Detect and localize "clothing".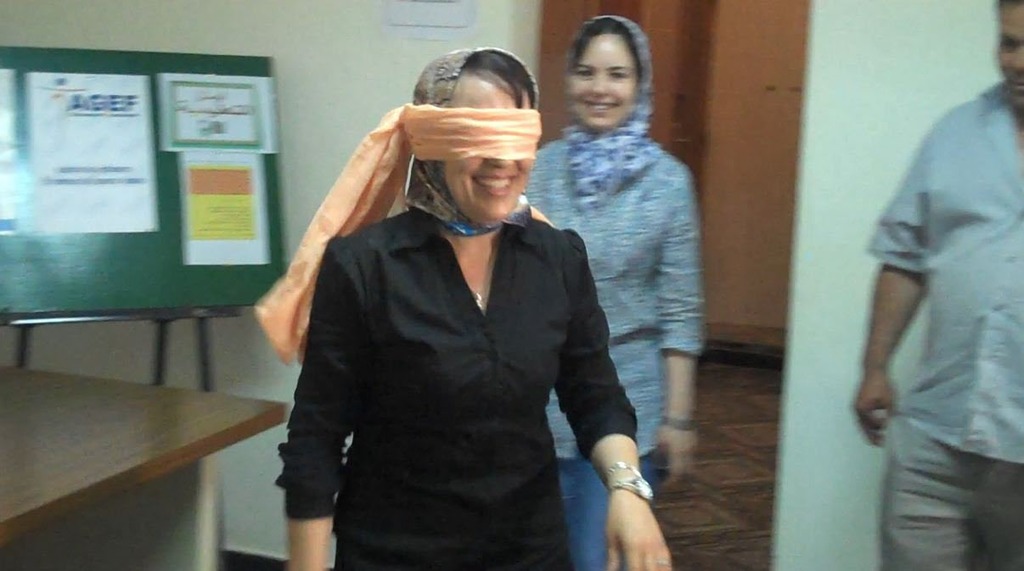
Localized at region(256, 157, 644, 557).
